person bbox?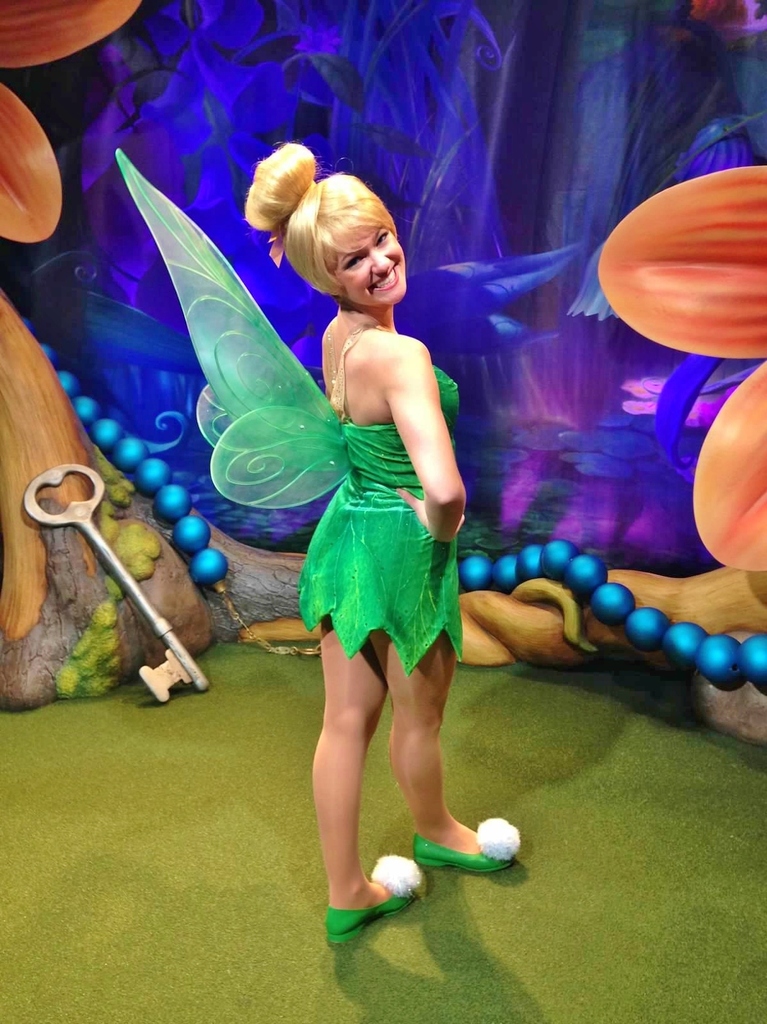
box=[290, 172, 496, 924]
